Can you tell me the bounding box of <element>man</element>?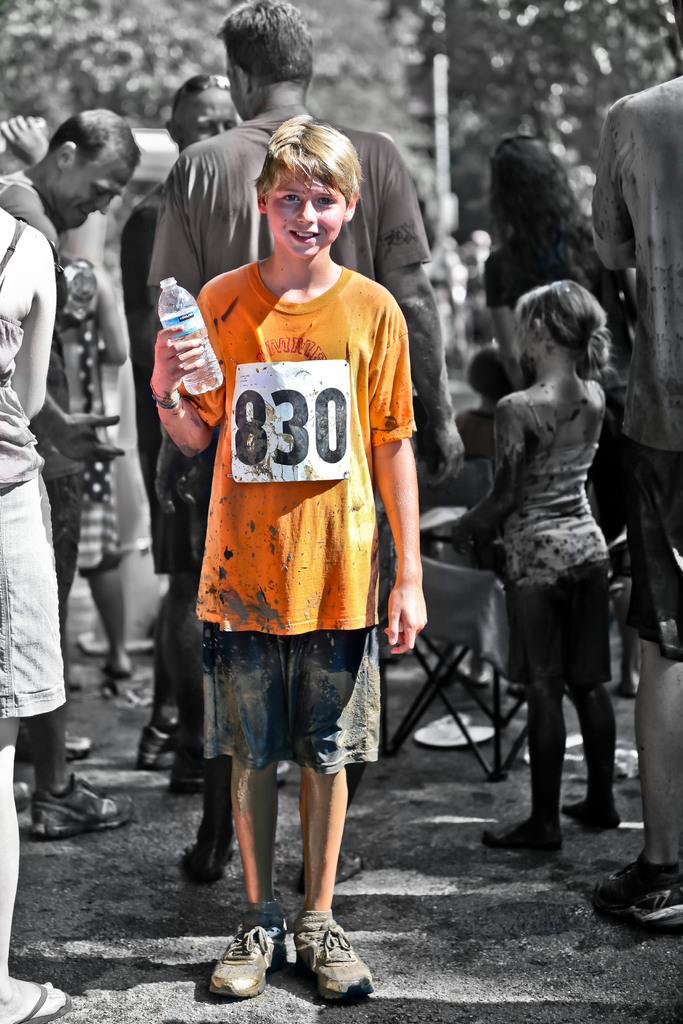
<bbox>113, 71, 258, 790</bbox>.
